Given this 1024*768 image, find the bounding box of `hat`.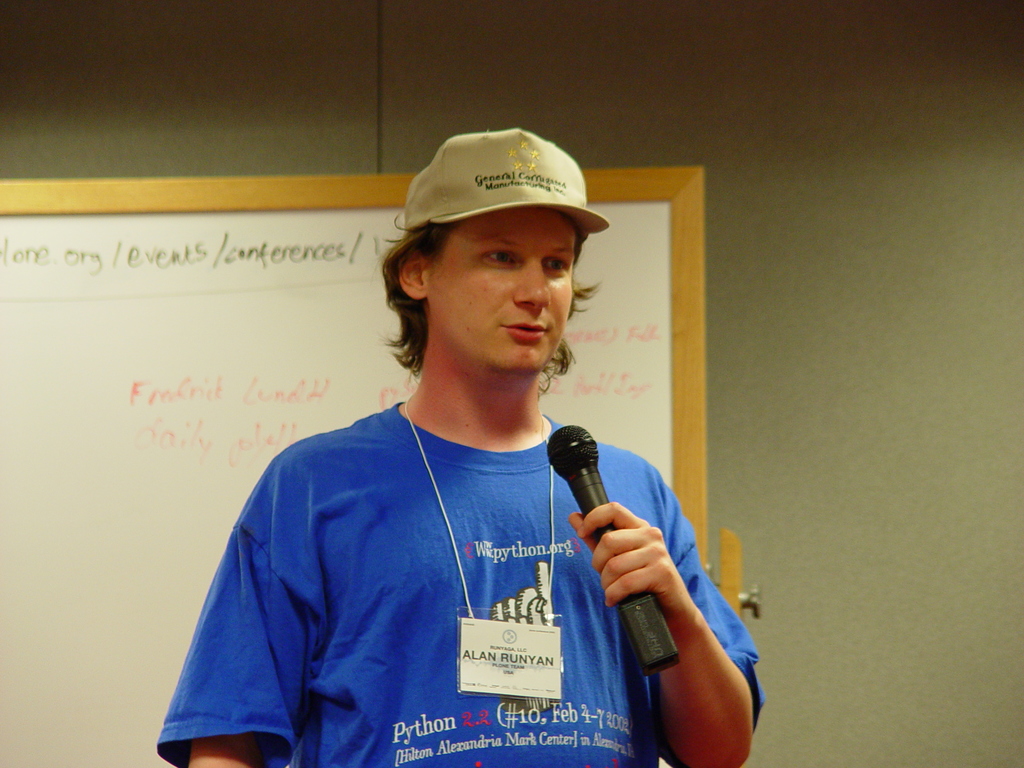
408 129 612 259.
